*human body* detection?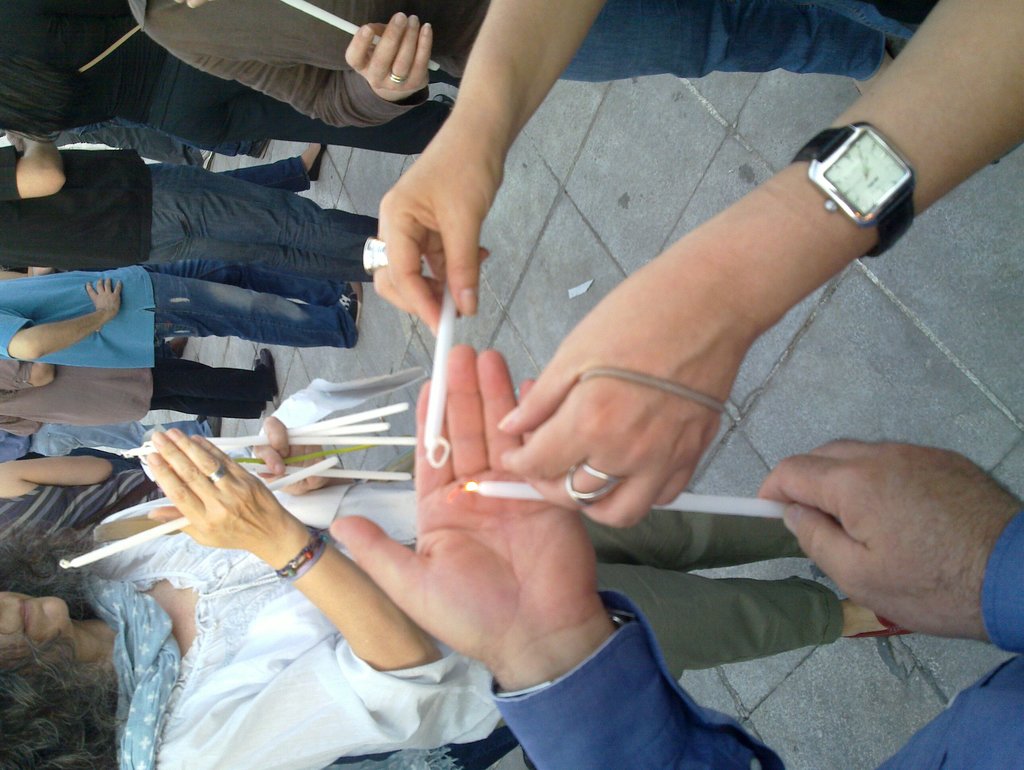
bbox=[0, 146, 378, 283]
